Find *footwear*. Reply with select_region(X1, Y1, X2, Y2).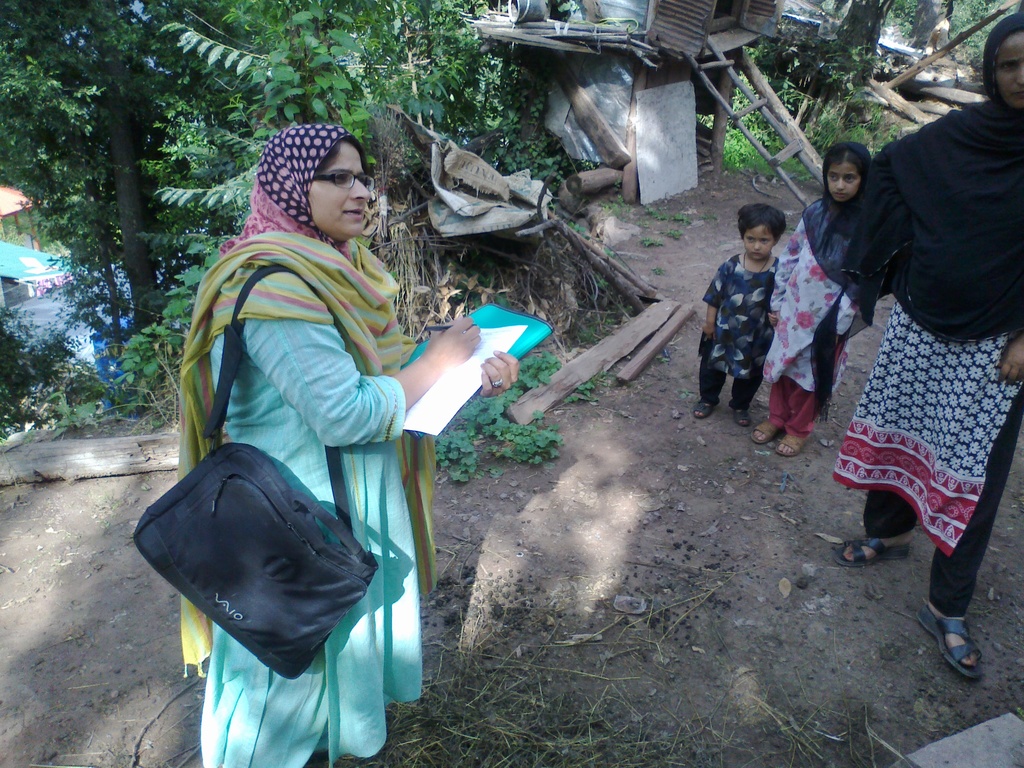
select_region(835, 529, 912, 565).
